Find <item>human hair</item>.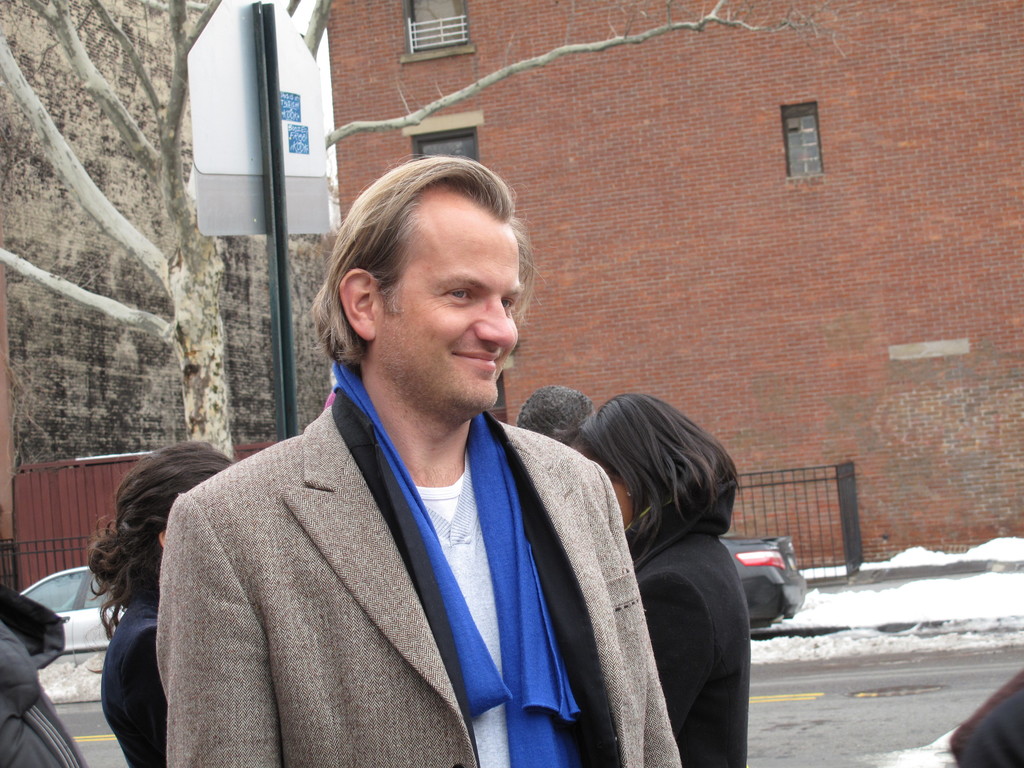
pyautogui.locateOnScreen(319, 154, 525, 376).
